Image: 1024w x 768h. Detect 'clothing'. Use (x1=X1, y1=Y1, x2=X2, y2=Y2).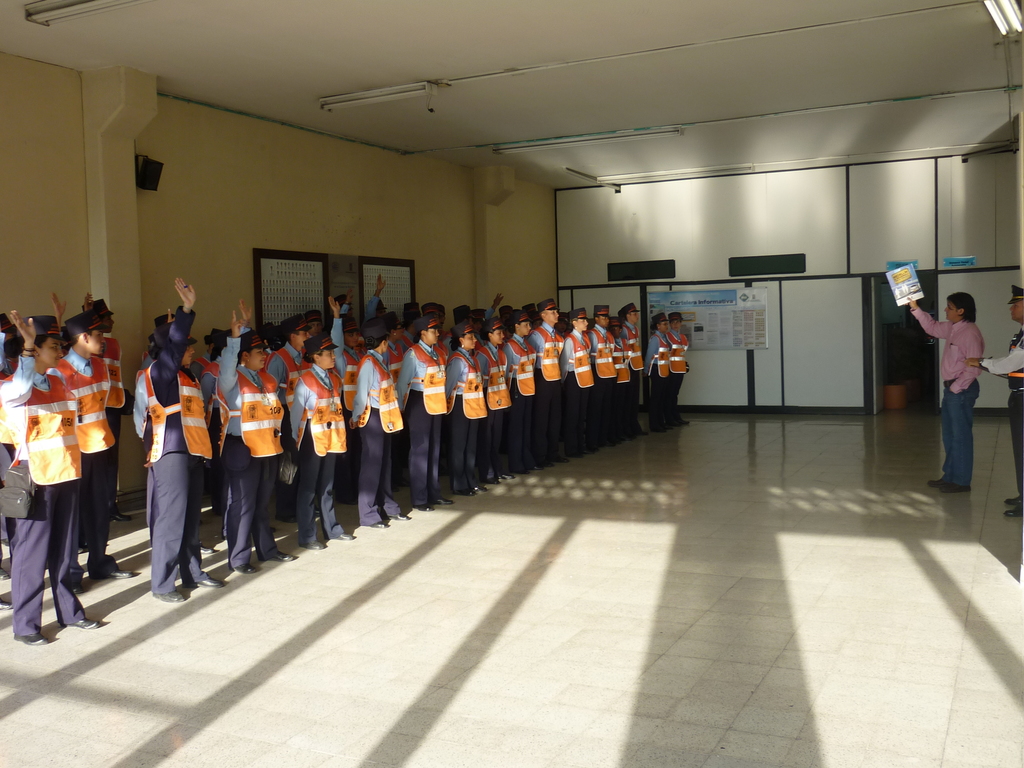
(x1=216, y1=338, x2=290, y2=573).
